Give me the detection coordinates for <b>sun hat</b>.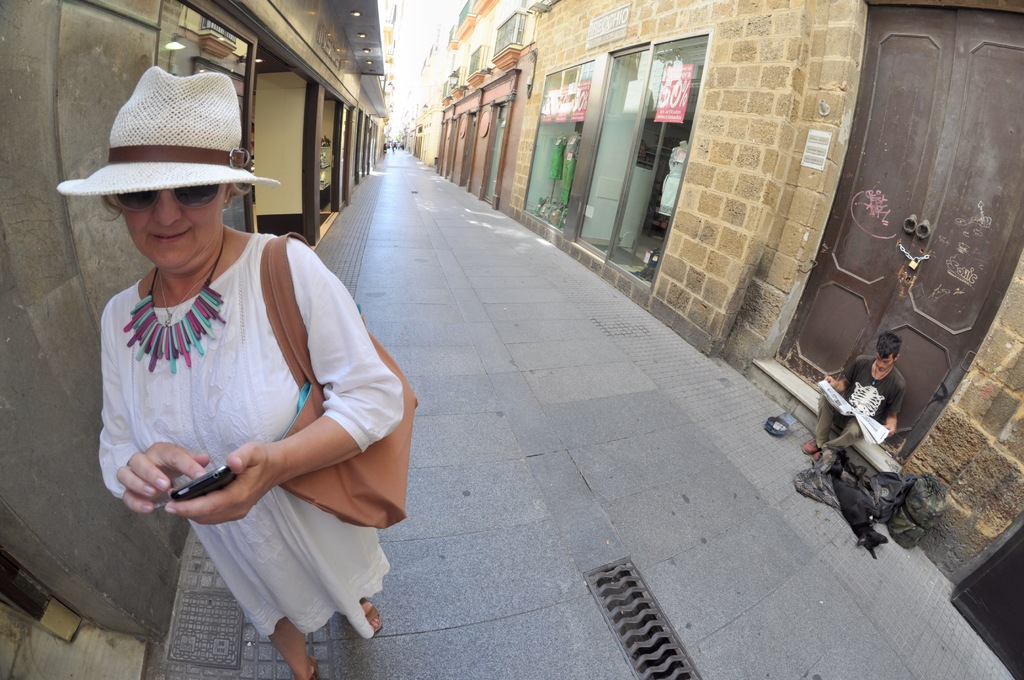
54/63/284/198.
